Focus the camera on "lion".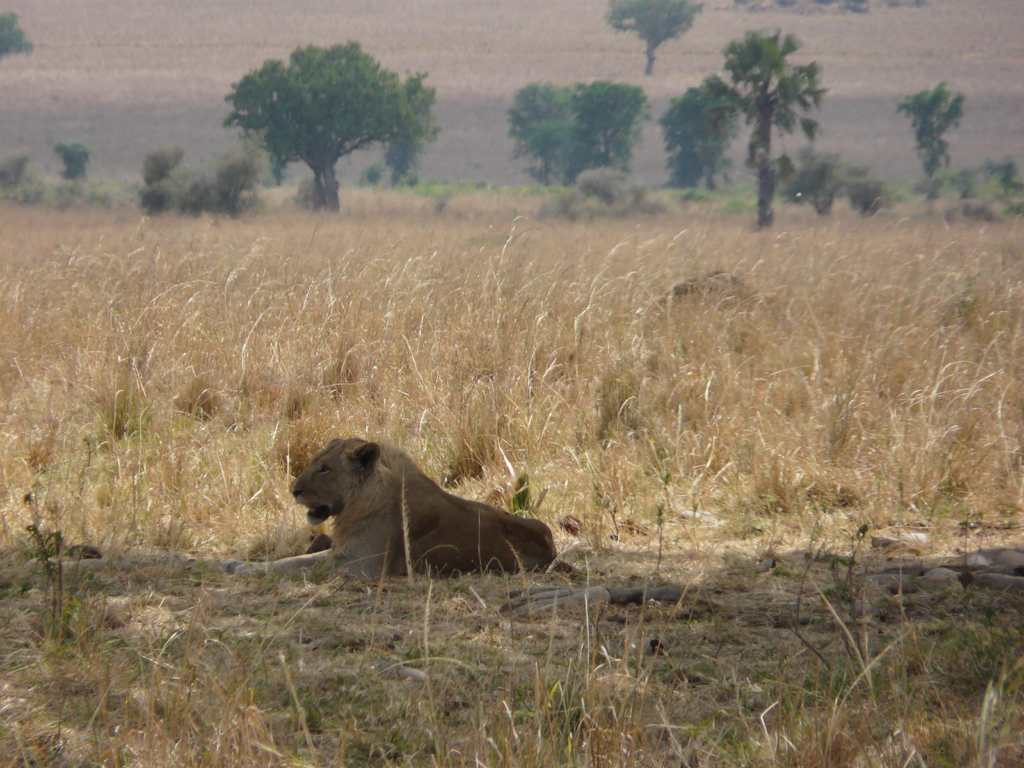
Focus region: crop(223, 436, 576, 584).
